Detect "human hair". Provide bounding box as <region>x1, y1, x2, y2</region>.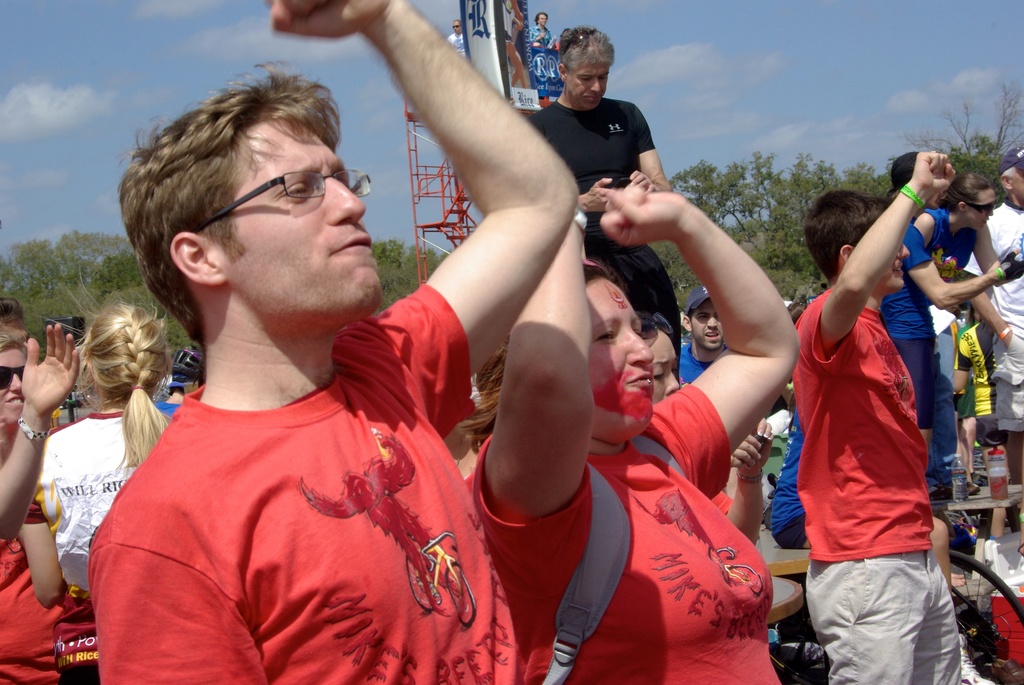
<region>804, 191, 890, 283</region>.
